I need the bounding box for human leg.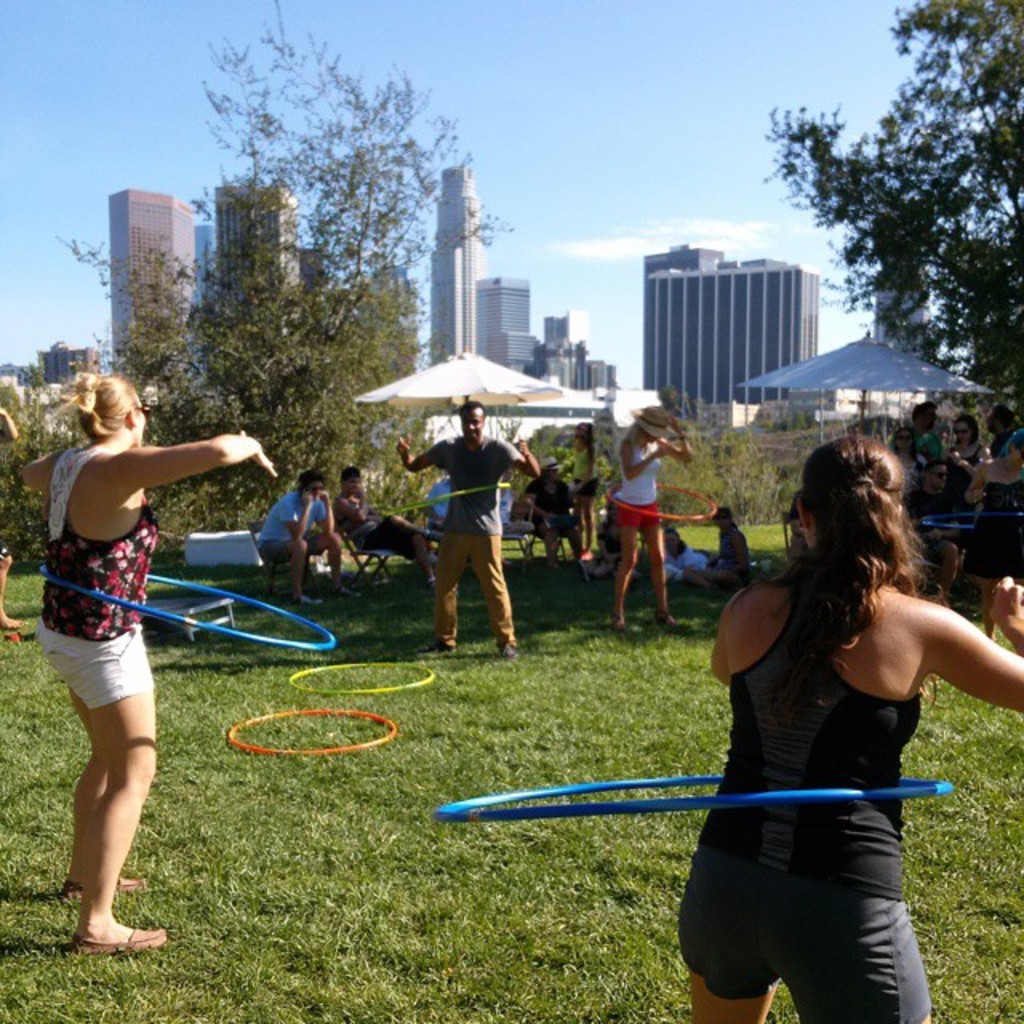
Here it is: x1=784, y1=816, x2=931, y2=1022.
